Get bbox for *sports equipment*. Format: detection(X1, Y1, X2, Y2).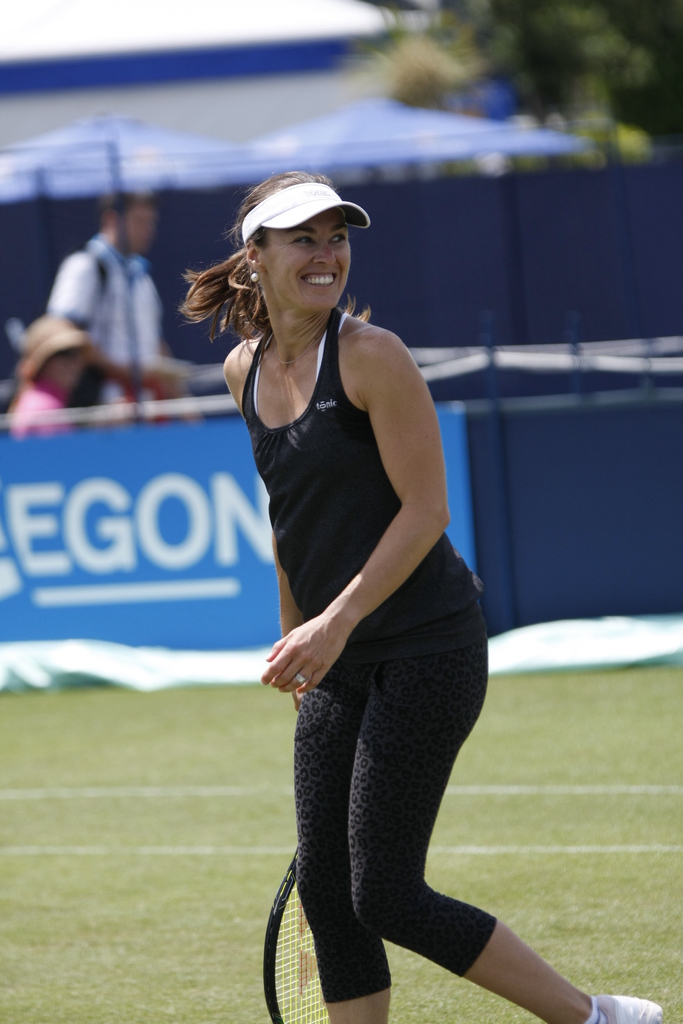
detection(584, 995, 661, 1023).
